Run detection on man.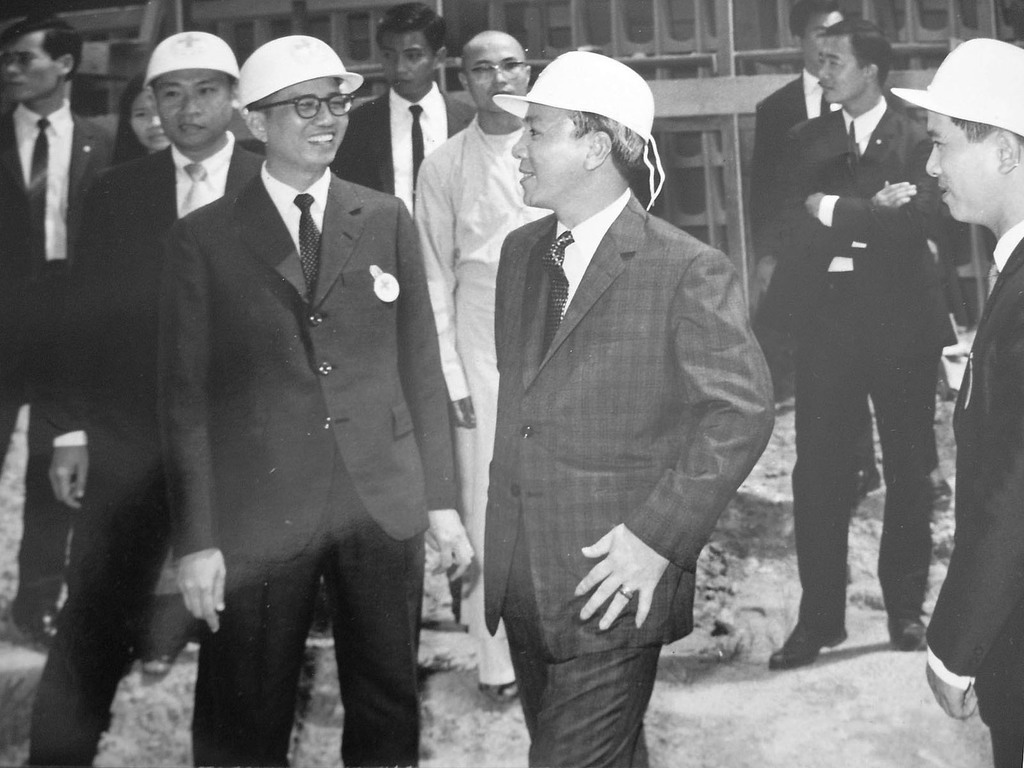
Result: (159,37,473,767).
